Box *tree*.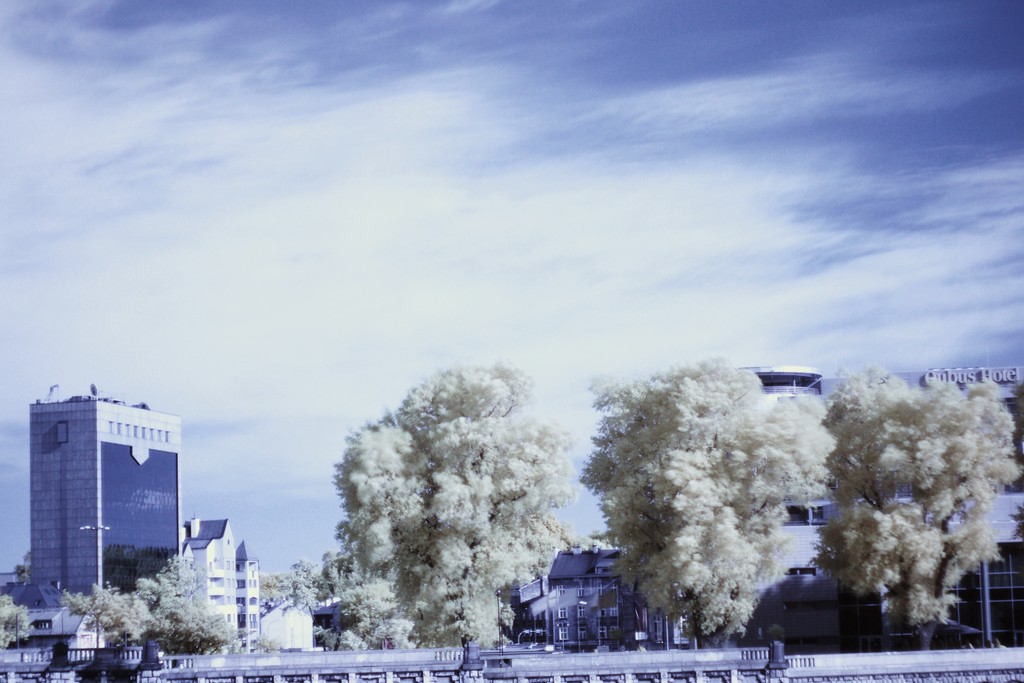
region(342, 366, 586, 671).
